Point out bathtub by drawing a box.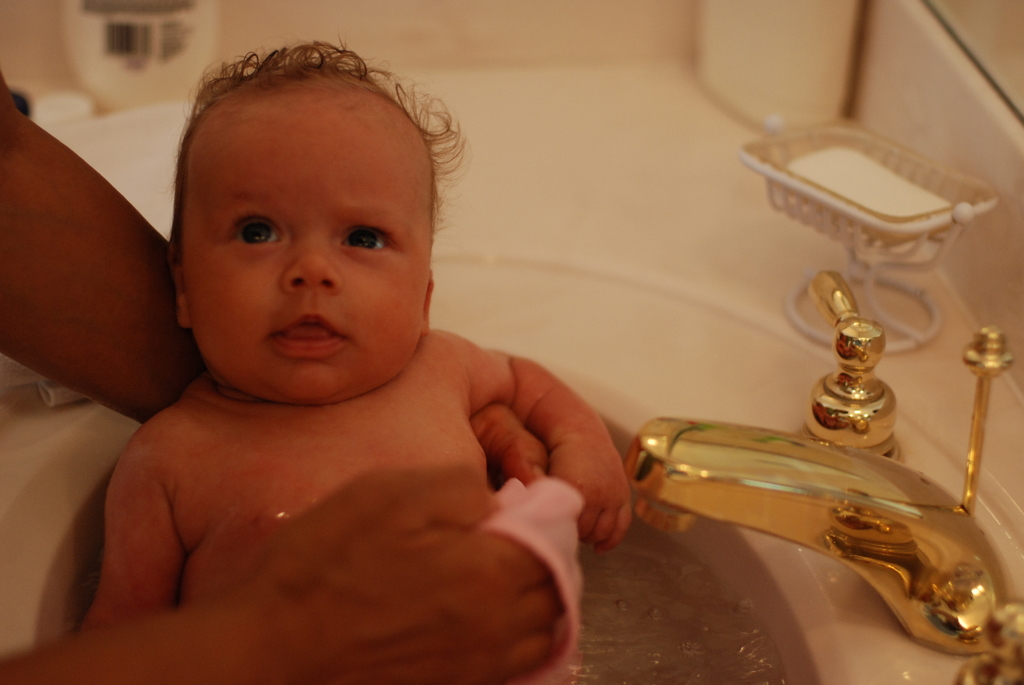
<bbox>0, 49, 1023, 684</bbox>.
